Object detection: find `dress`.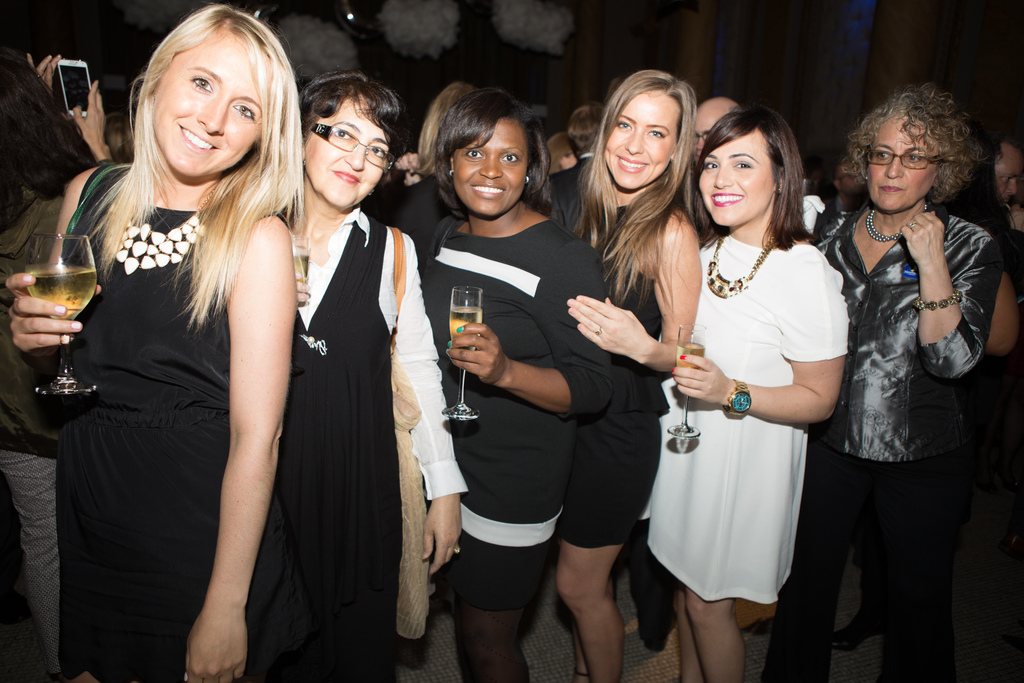
bbox=(553, 206, 672, 553).
